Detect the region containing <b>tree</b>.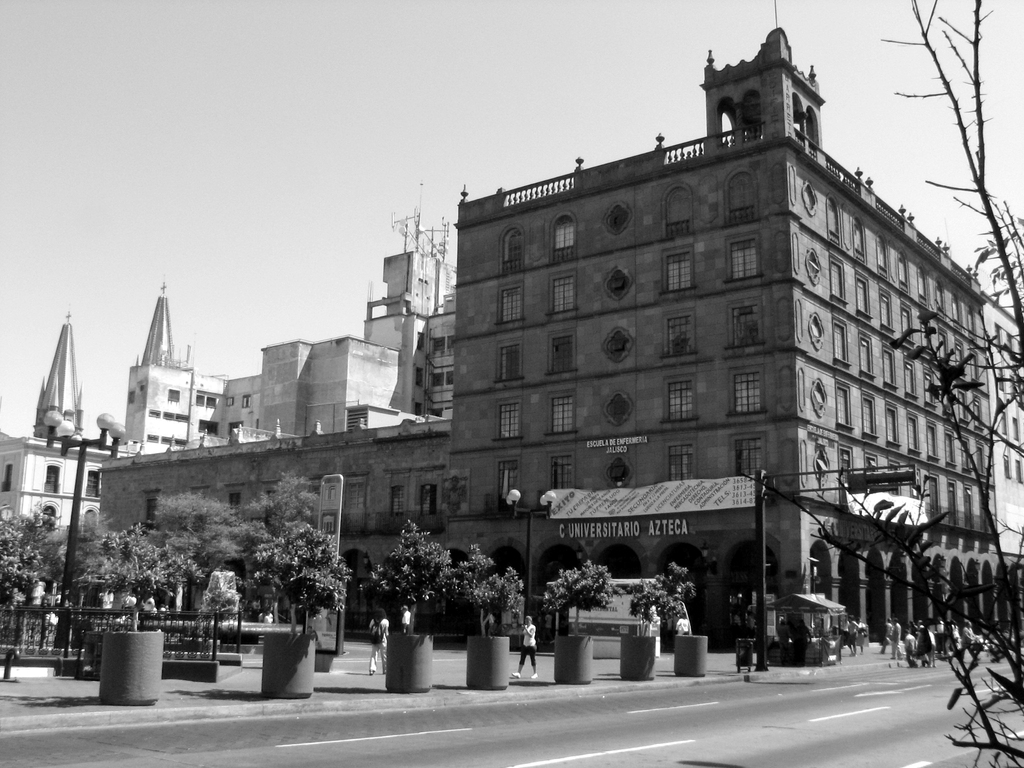
(739, 0, 1023, 767).
